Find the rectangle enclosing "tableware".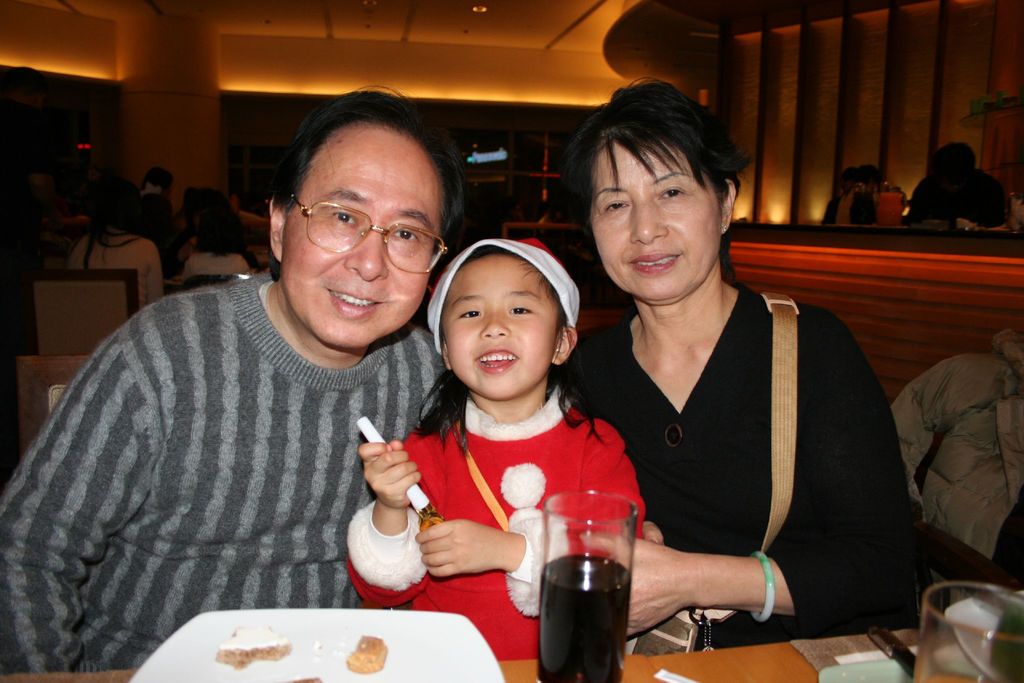
(877,181,911,223).
